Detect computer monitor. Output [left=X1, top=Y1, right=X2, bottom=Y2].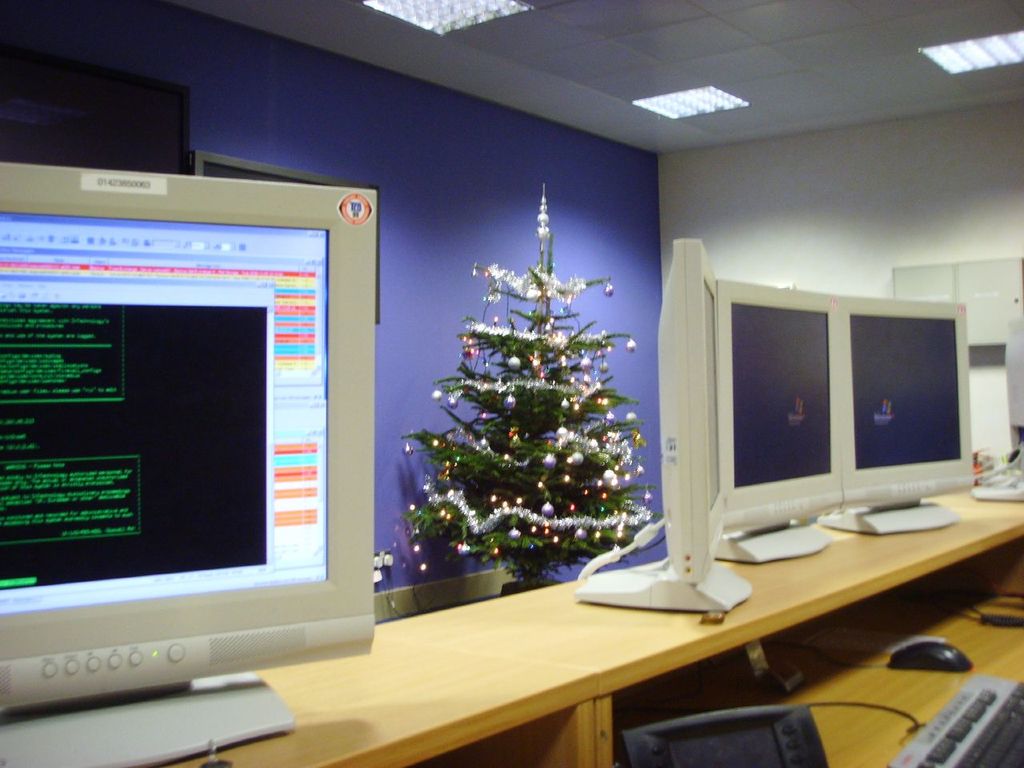
[left=10, top=190, right=360, bottom=754].
